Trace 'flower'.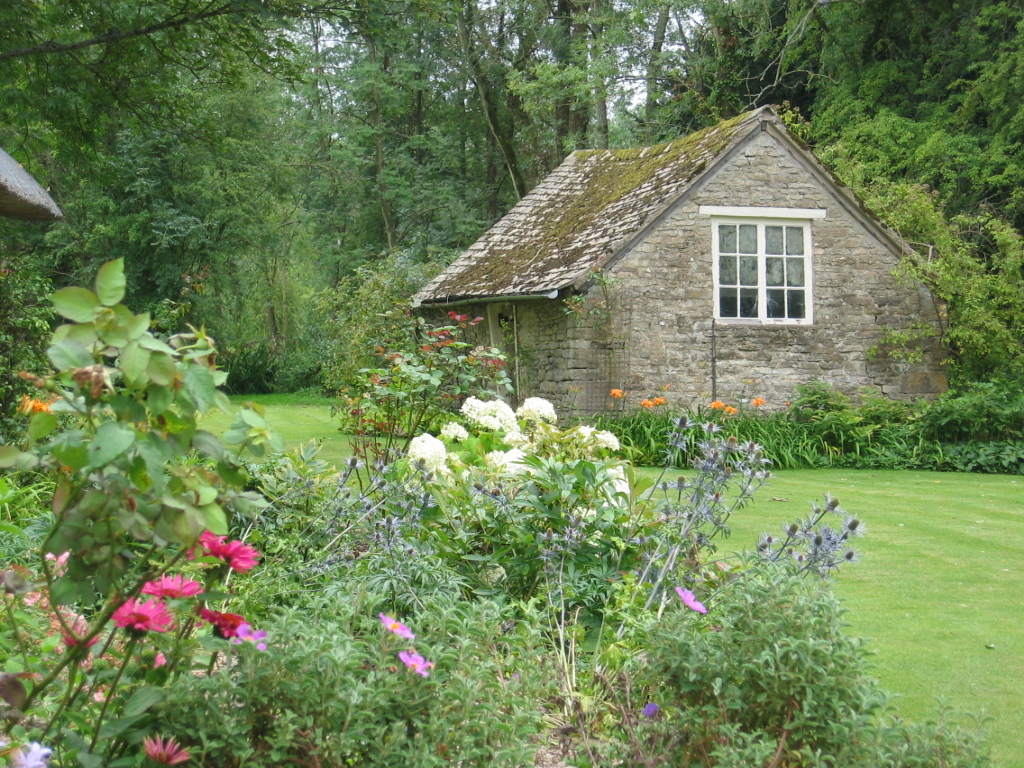
Traced to {"left": 196, "top": 610, "right": 242, "bottom": 635}.
